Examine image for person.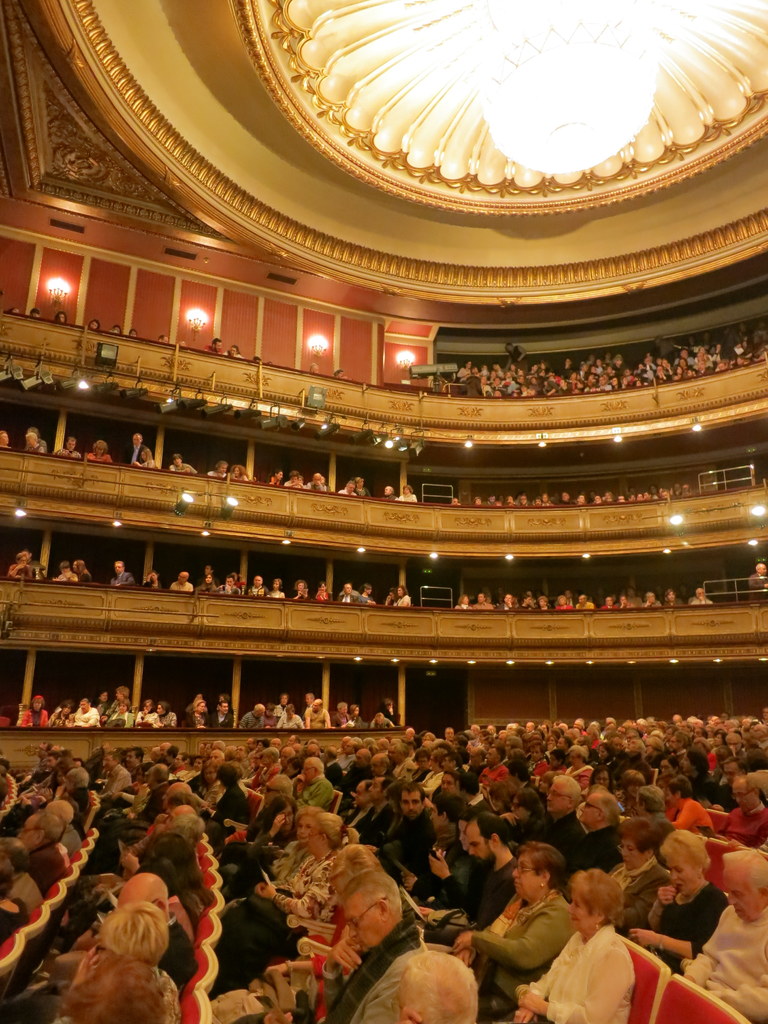
Examination result: 279,694,295,727.
